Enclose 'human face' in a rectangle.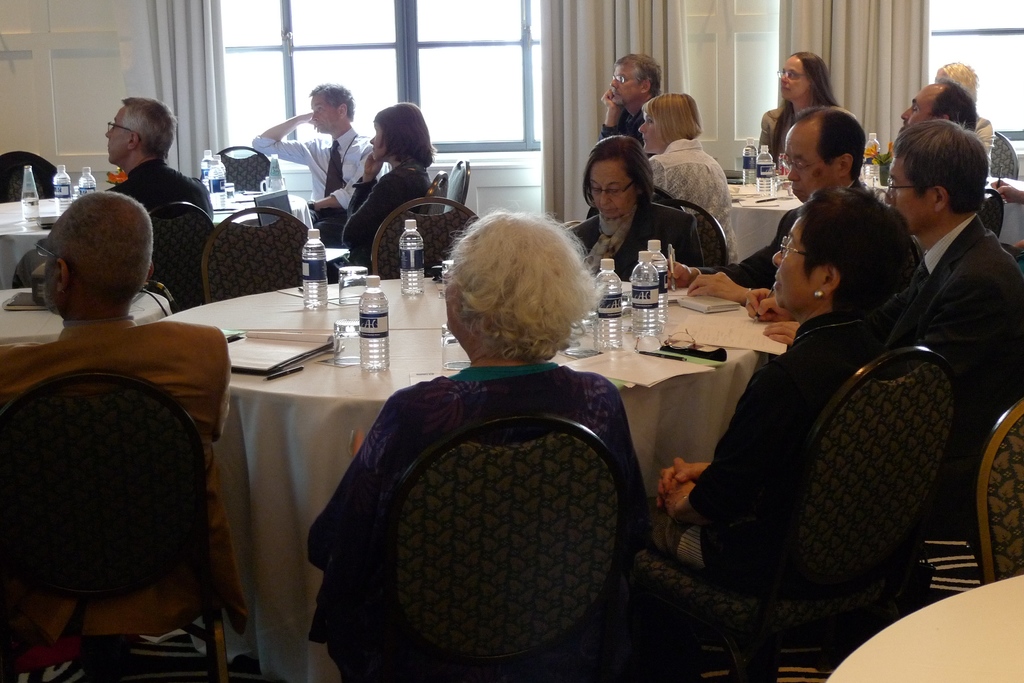
{"left": 788, "top": 119, "right": 829, "bottom": 202}.
